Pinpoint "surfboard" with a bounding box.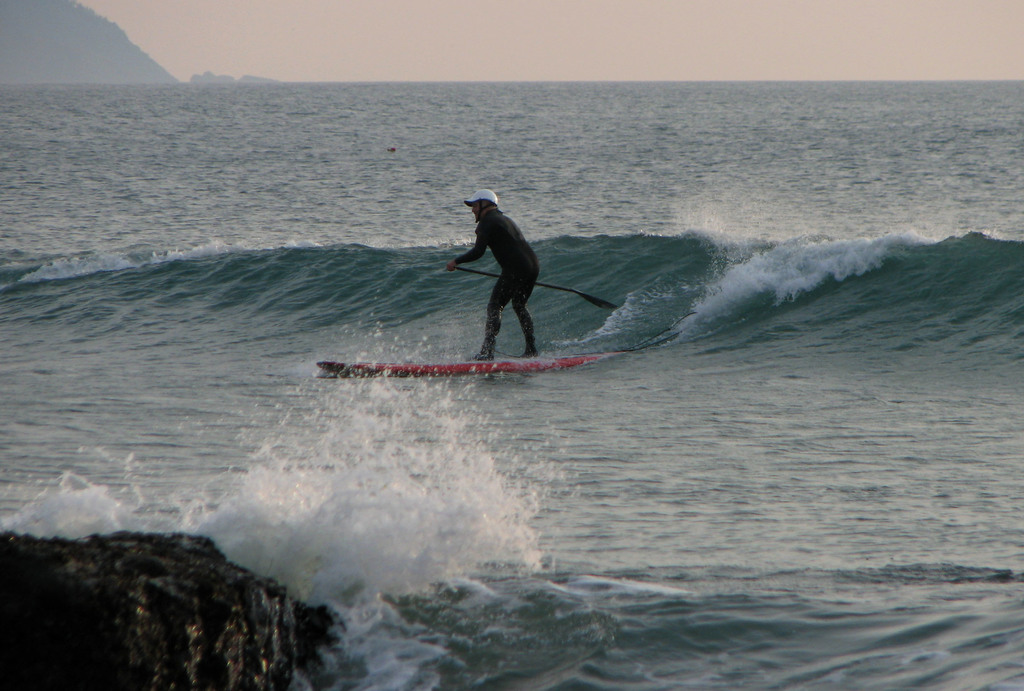
bbox=(314, 350, 632, 380).
